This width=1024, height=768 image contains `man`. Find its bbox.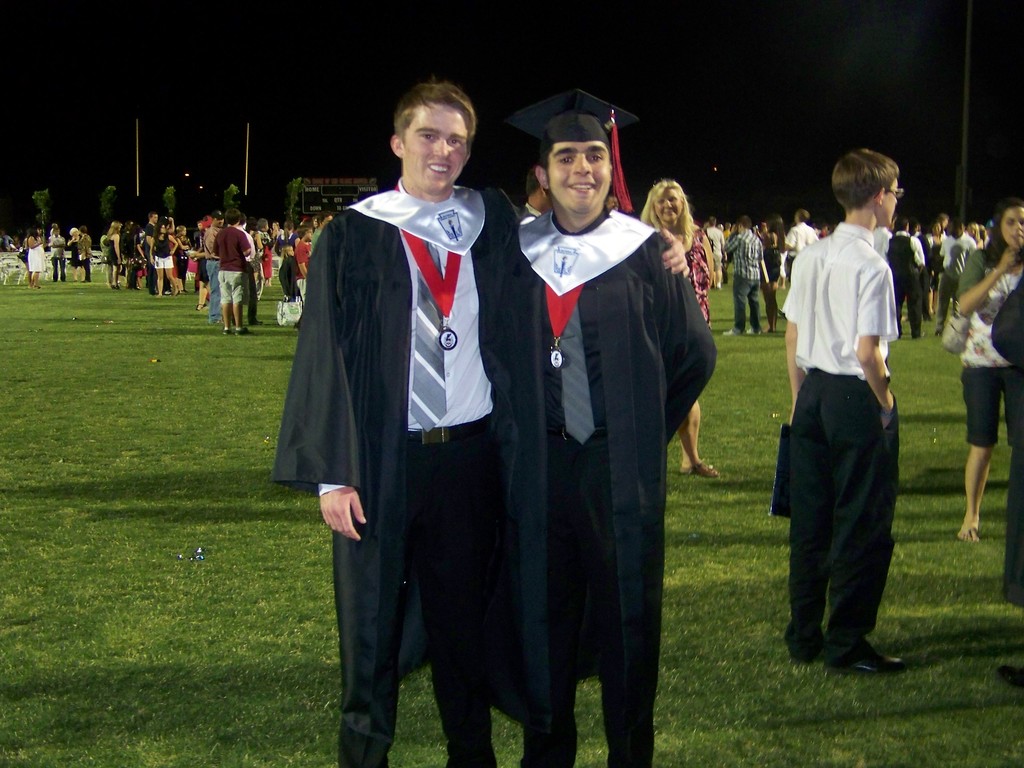
left=781, top=152, right=902, bottom=680.
